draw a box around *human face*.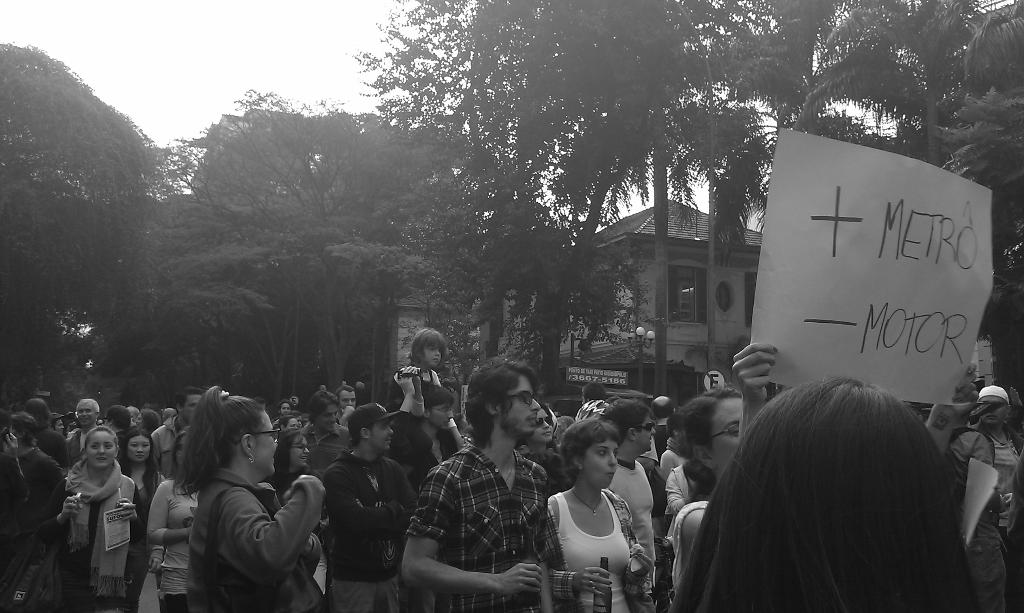
rect(286, 417, 298, 429).
